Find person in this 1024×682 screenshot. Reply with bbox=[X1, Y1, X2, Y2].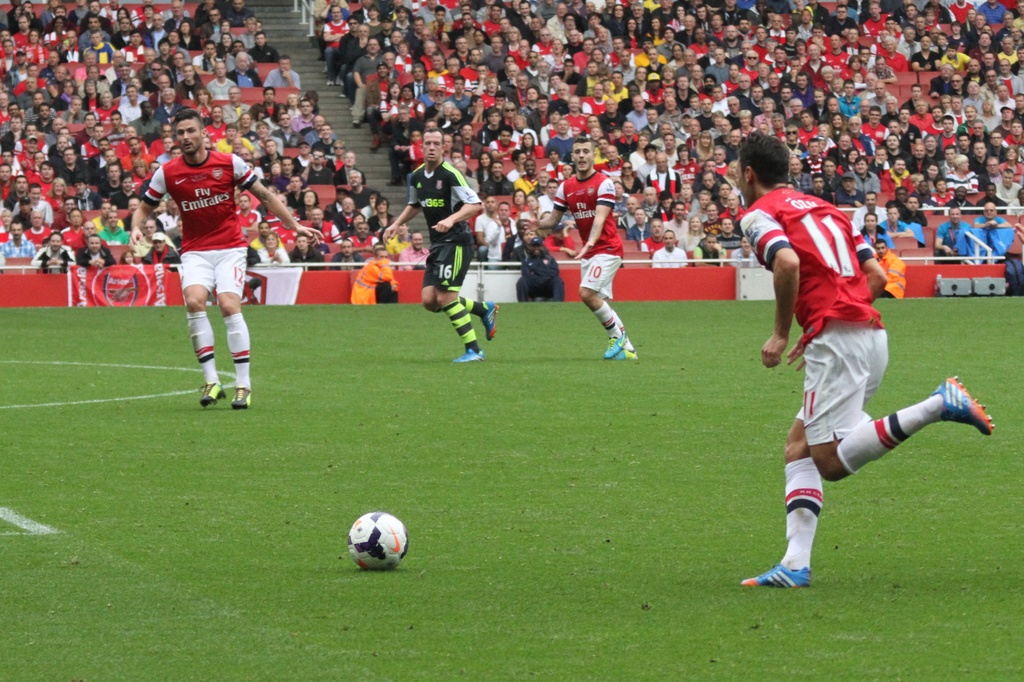
bbox=[316, 0, 350, 61].
